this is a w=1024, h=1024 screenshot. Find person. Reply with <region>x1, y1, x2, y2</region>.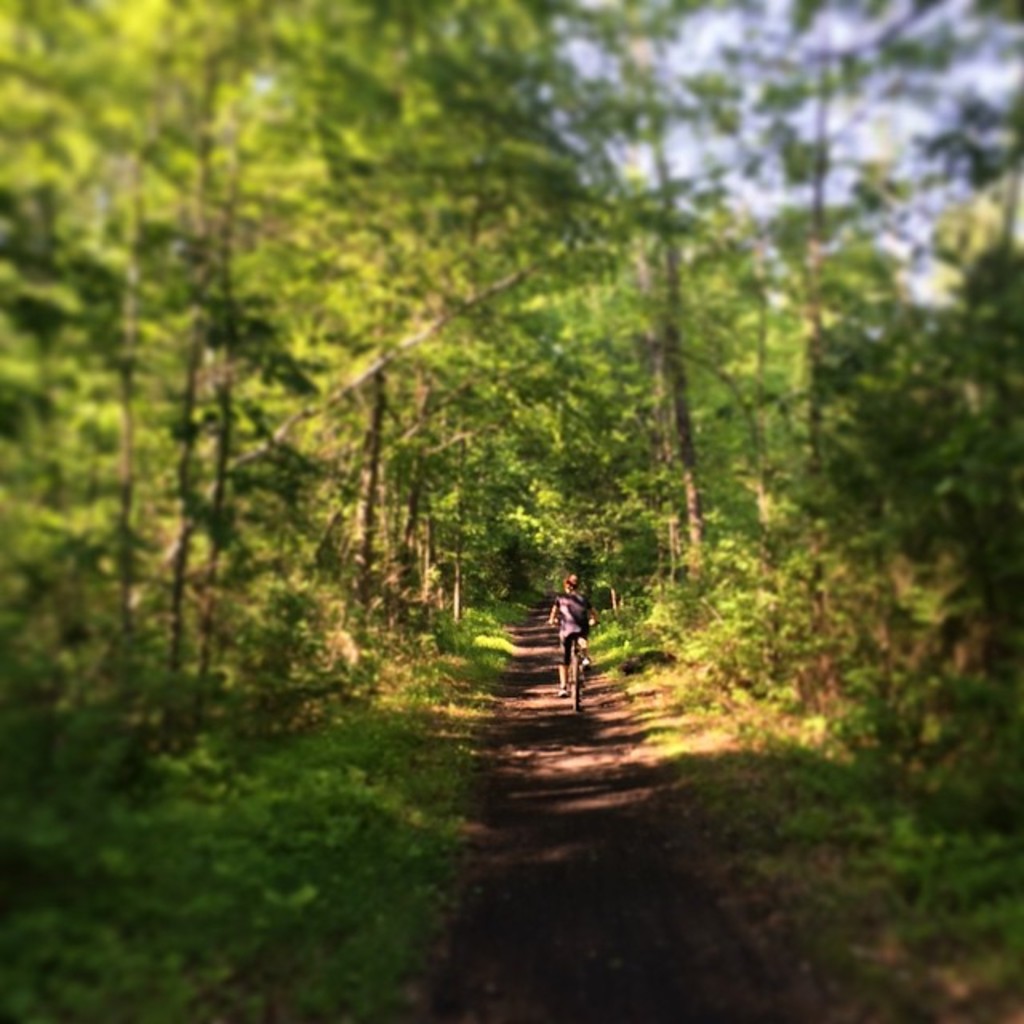
<region>547, 576, 602, 699</region>.
